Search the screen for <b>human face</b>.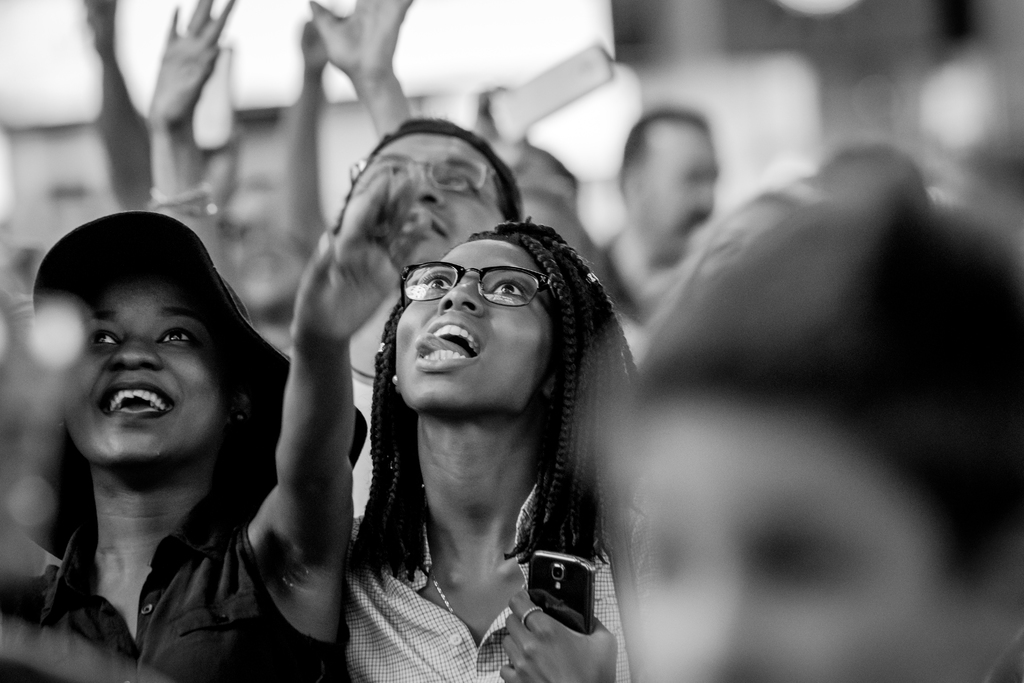
Found at rect(347, 124, 504, 277).
